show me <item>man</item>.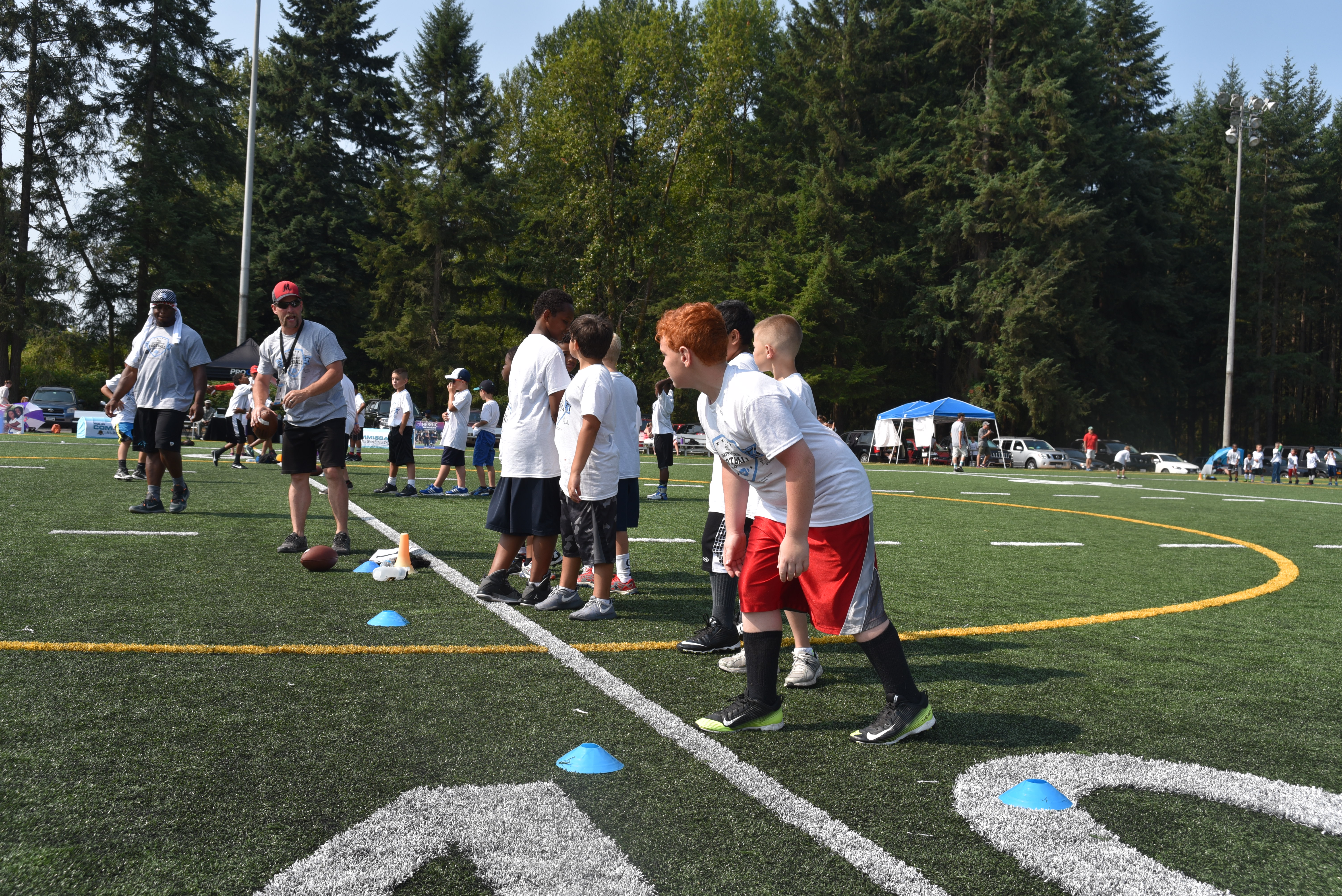
<item>man</item> is here: bbox=(242, 95, 245, 105).
